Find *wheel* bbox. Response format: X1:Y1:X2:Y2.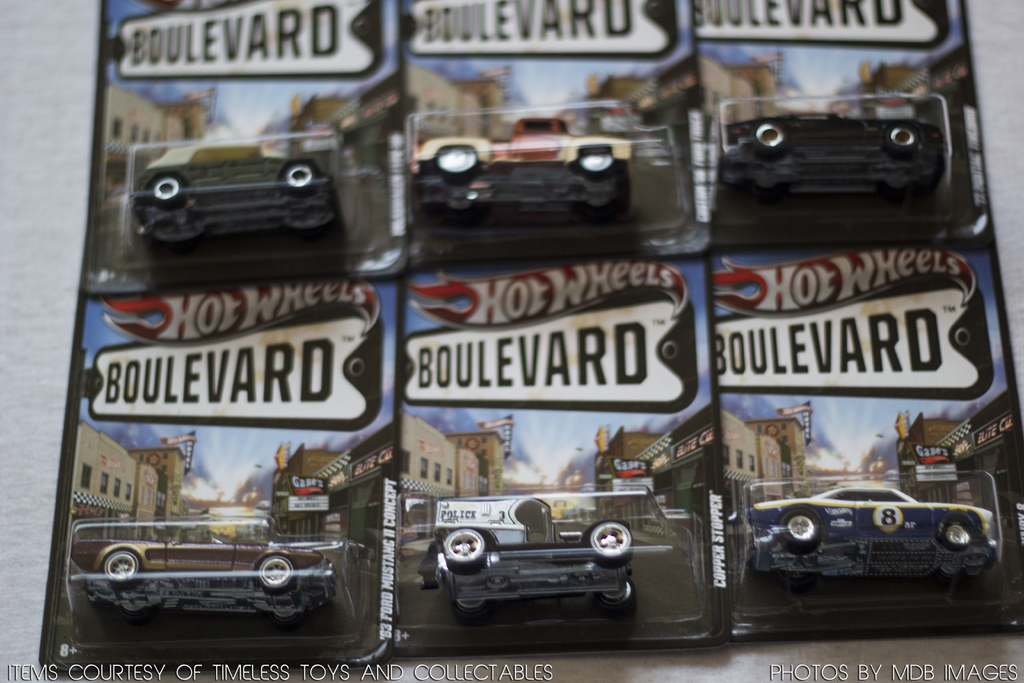
755:126:783:150.
